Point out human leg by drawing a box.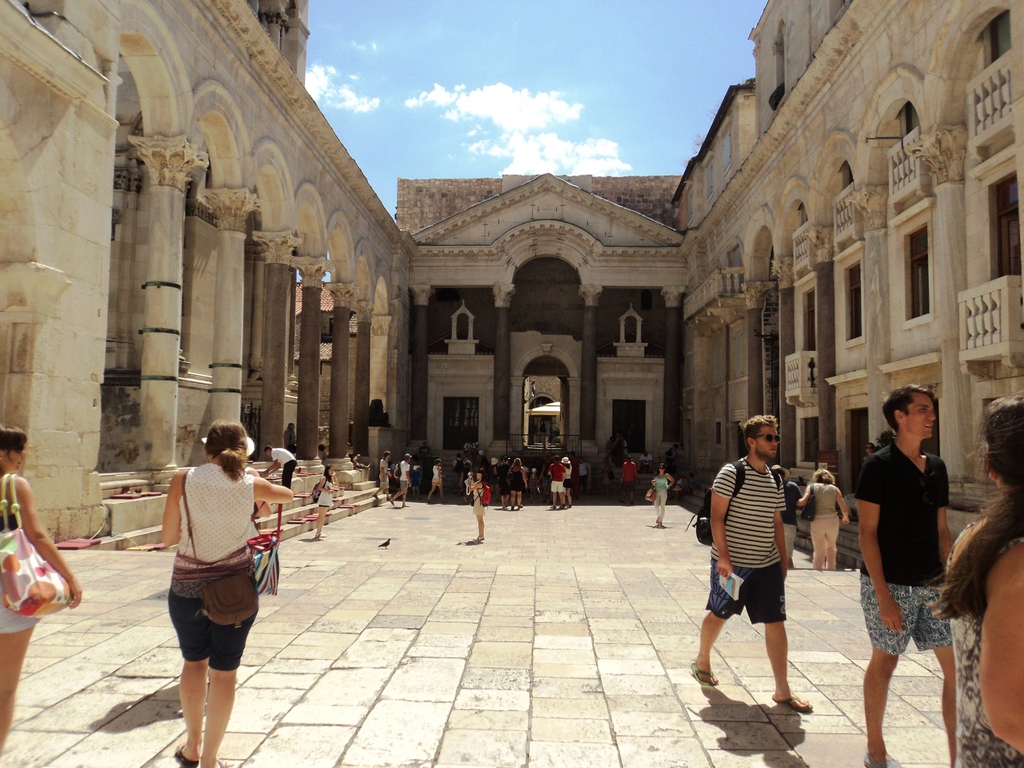
(168,594,207,767).
